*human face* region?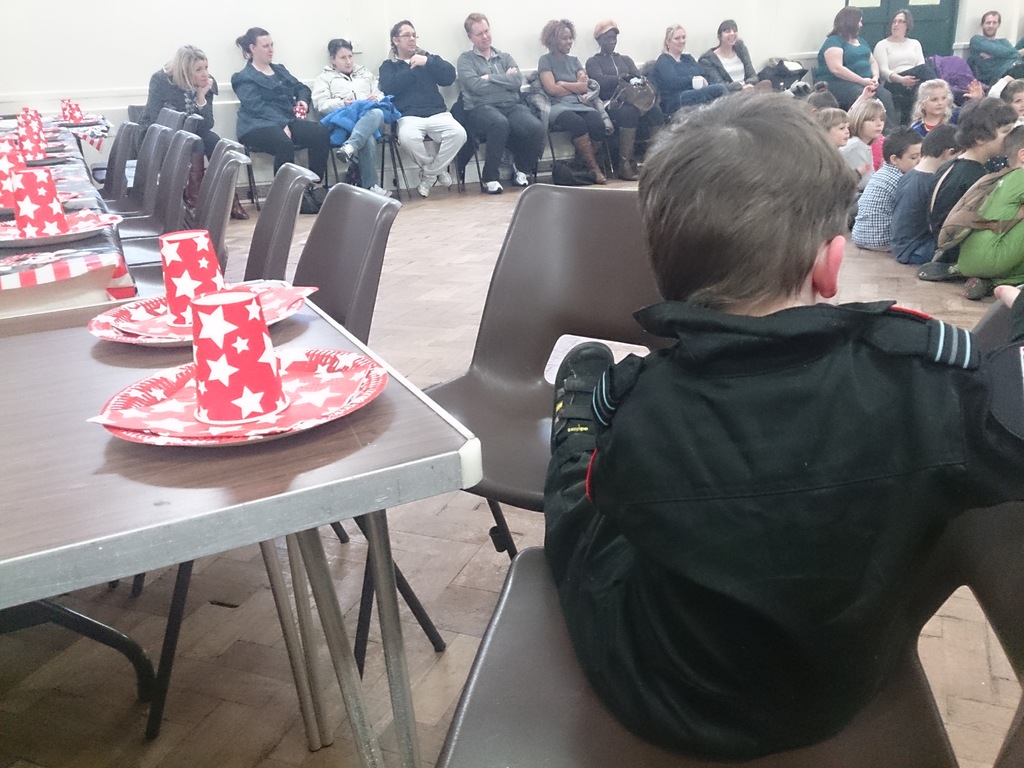
[893, 15, 906, 35]
